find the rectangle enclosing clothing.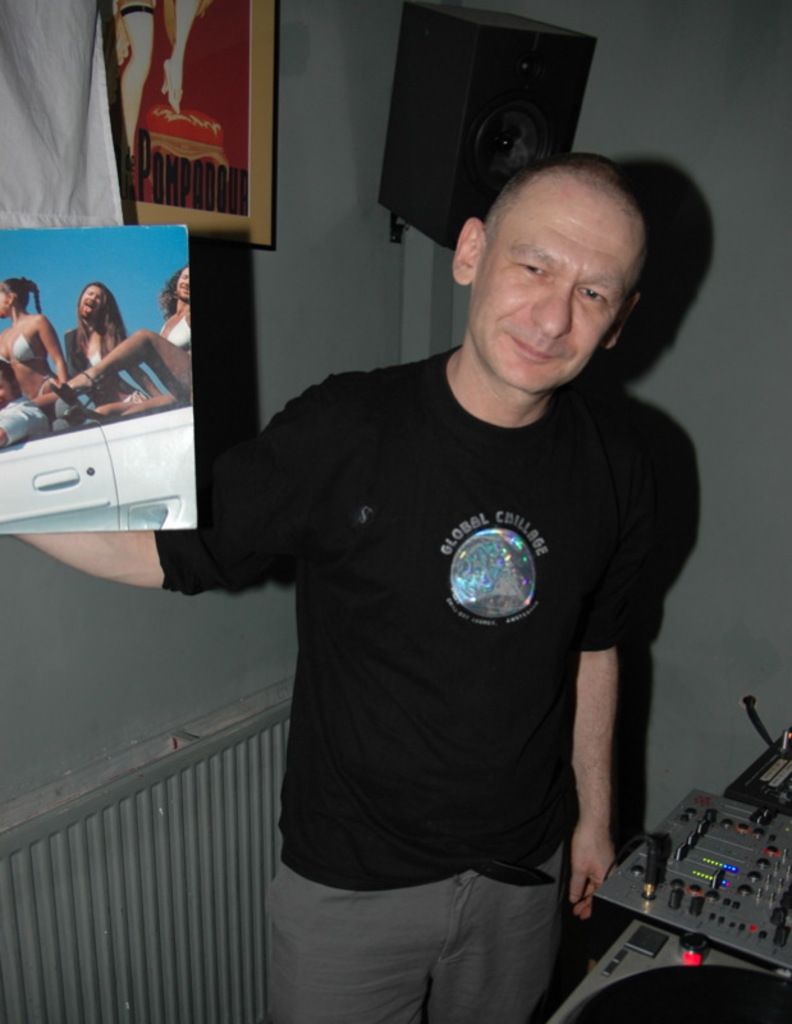
region(146, 314, 724, 1023).
